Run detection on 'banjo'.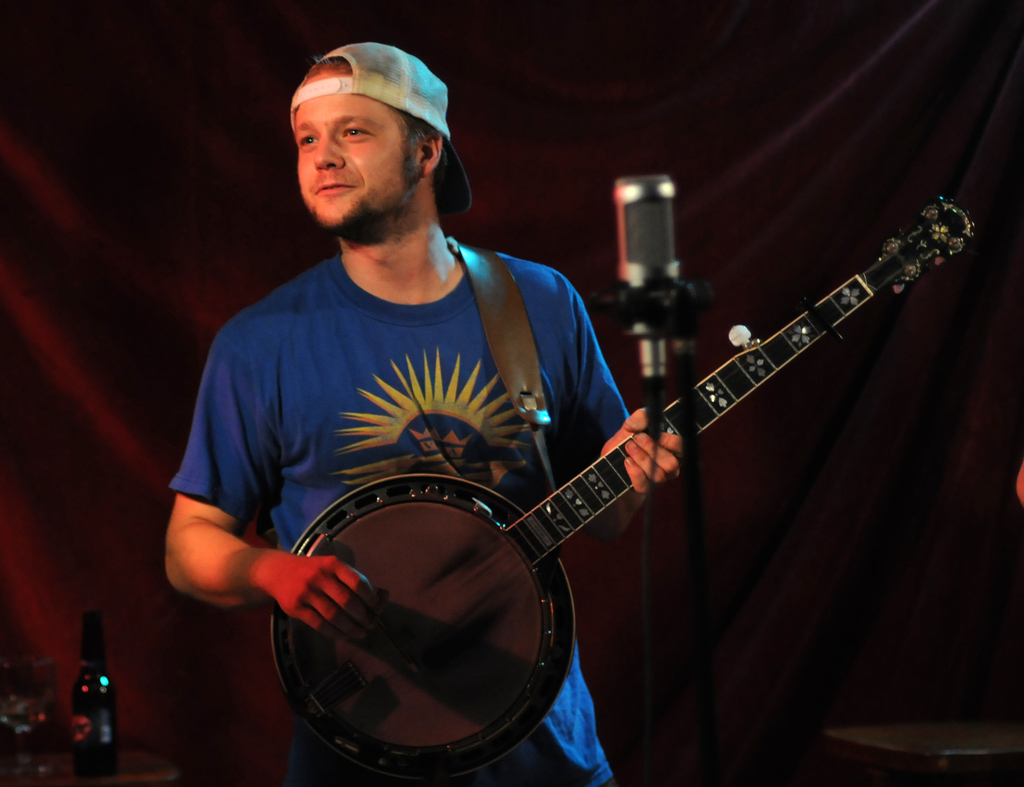
Result: x1=264, y1=191, x2=996, y2=778.
